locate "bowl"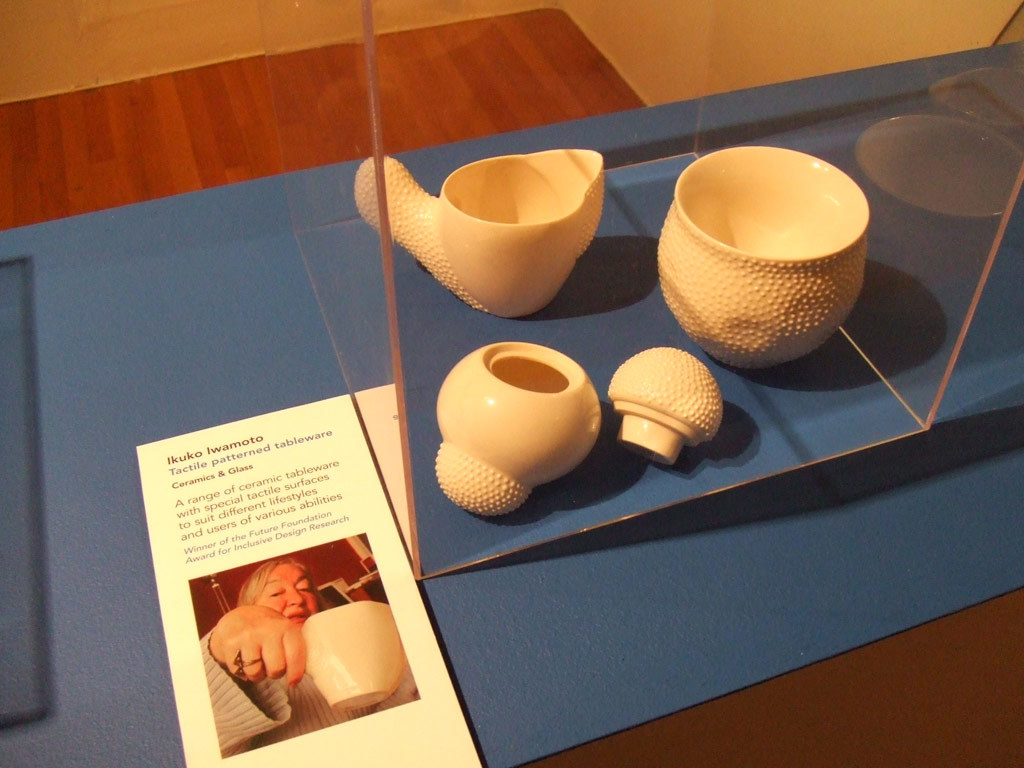
650 145 871 383
